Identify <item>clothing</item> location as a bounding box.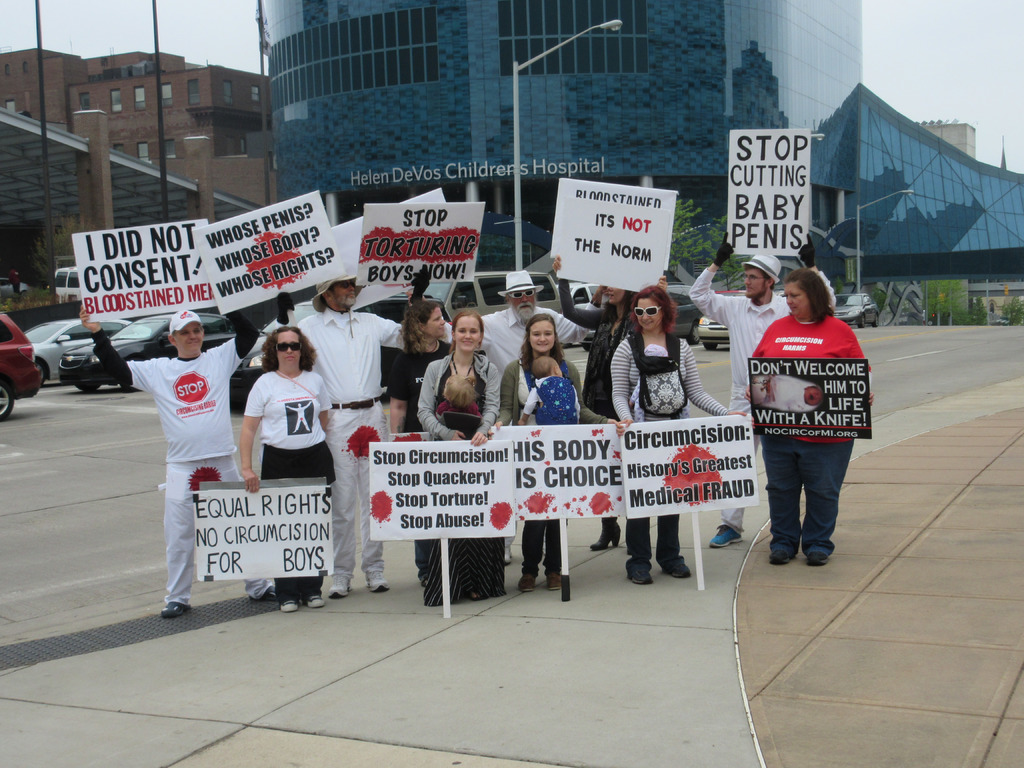
(x1=287, y1=310, x2=412, y2=580).
